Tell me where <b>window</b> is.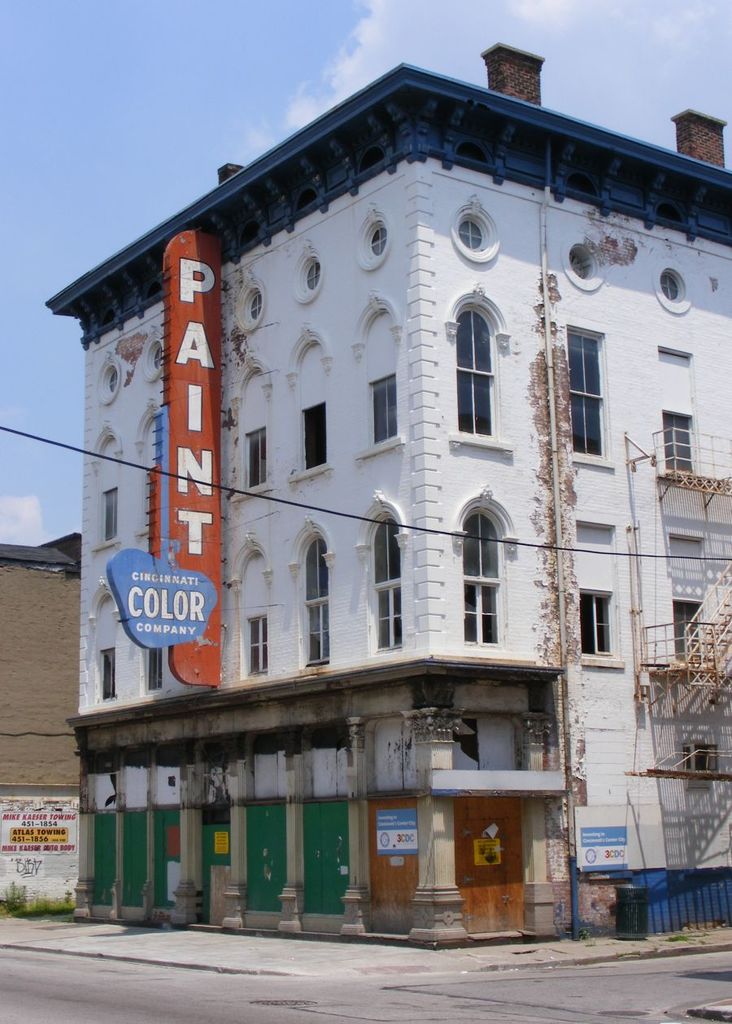
<b>window</b> is at (x1=141, y1=653, x2=169, y2=699).
